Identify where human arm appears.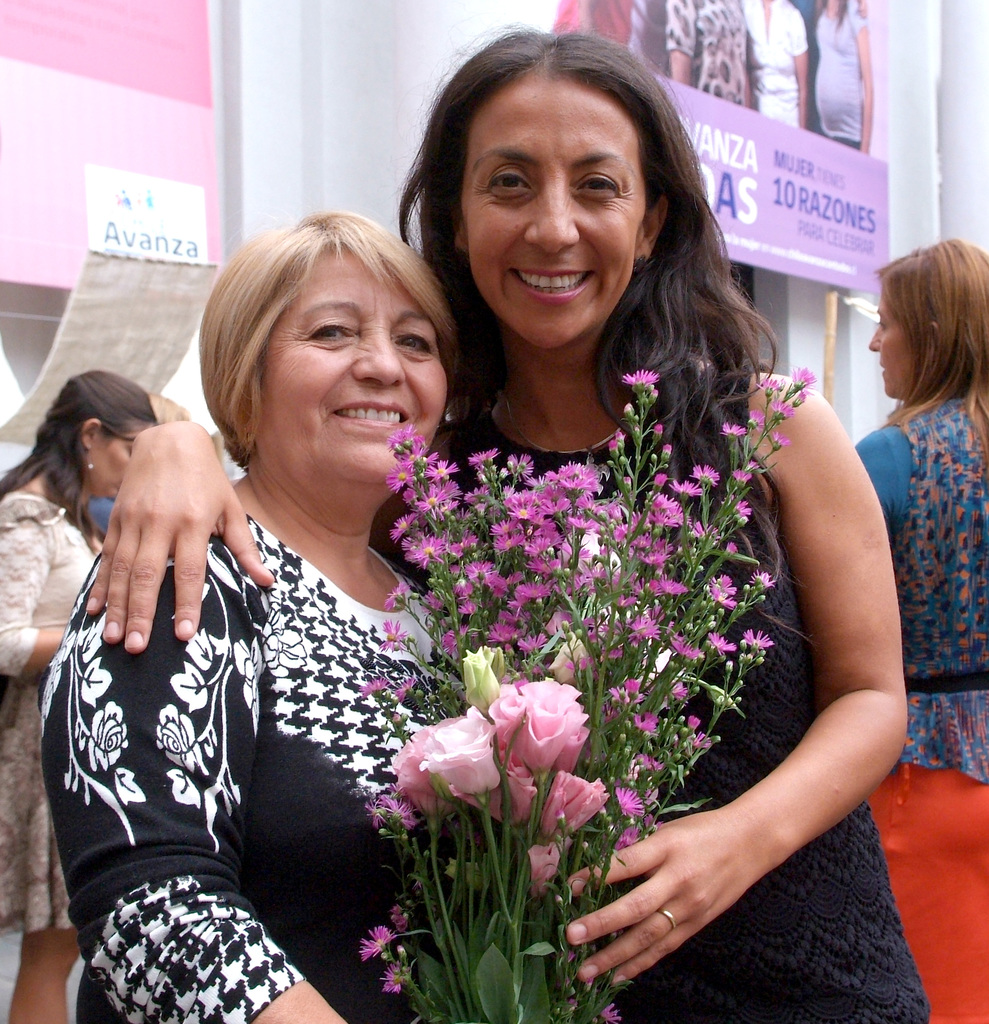
Appears at {"x1": 849, "y1": 420, "x2": 903, "y2": 540}.
